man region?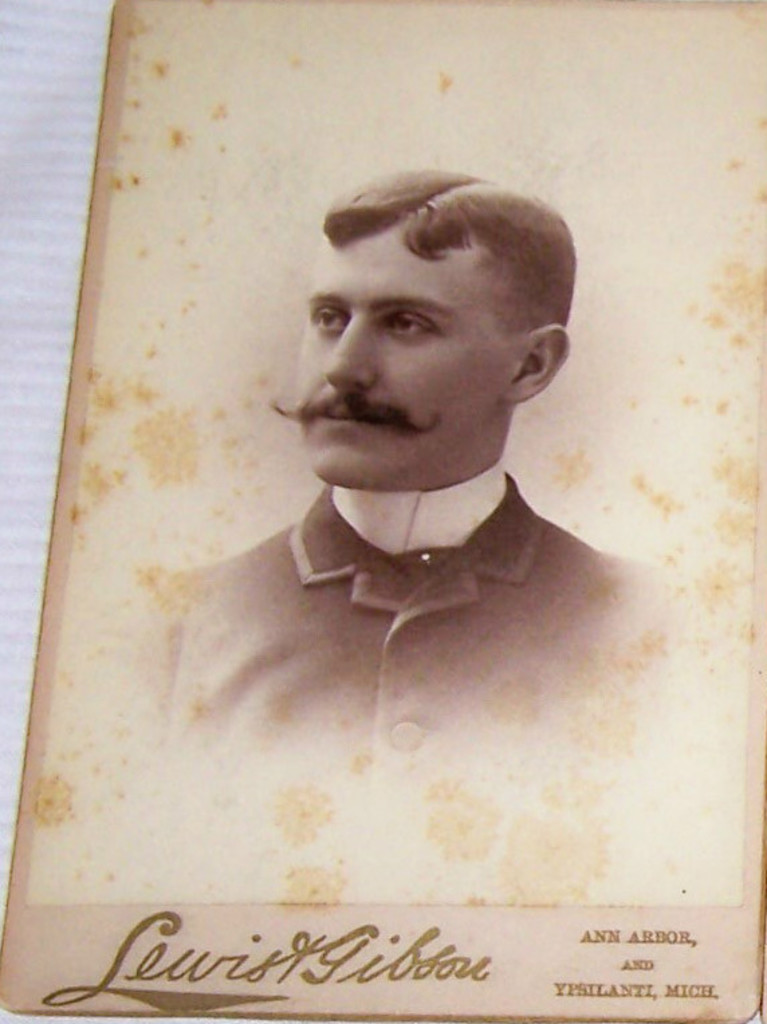
[194,153,645,661]
